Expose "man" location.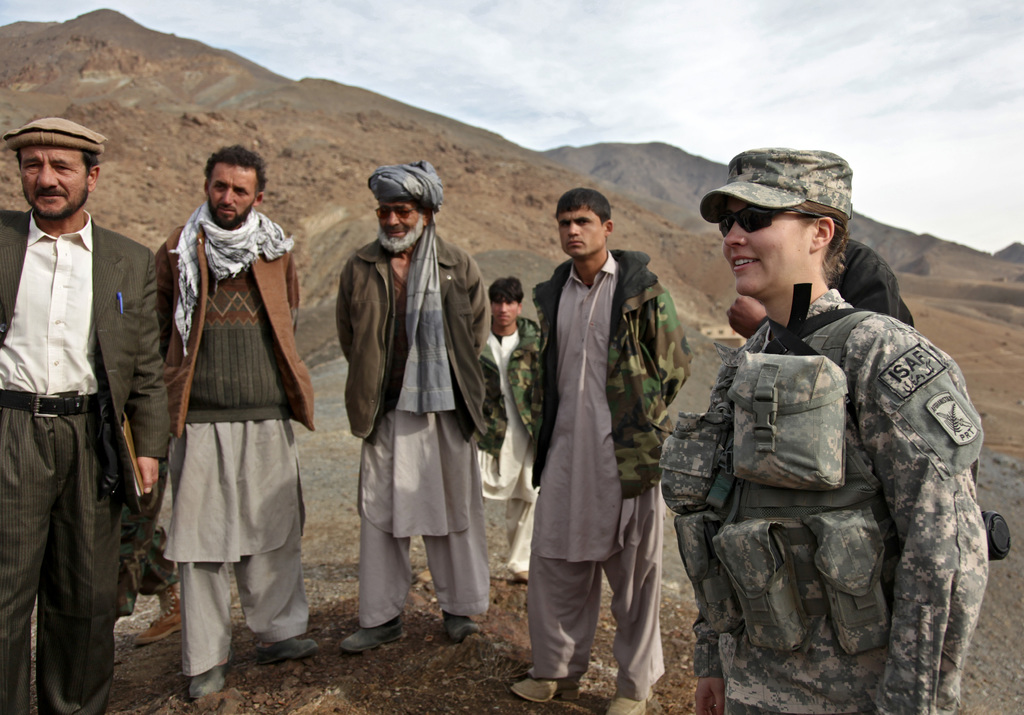
Exposed at bbox(337, 160, 493, 652).
